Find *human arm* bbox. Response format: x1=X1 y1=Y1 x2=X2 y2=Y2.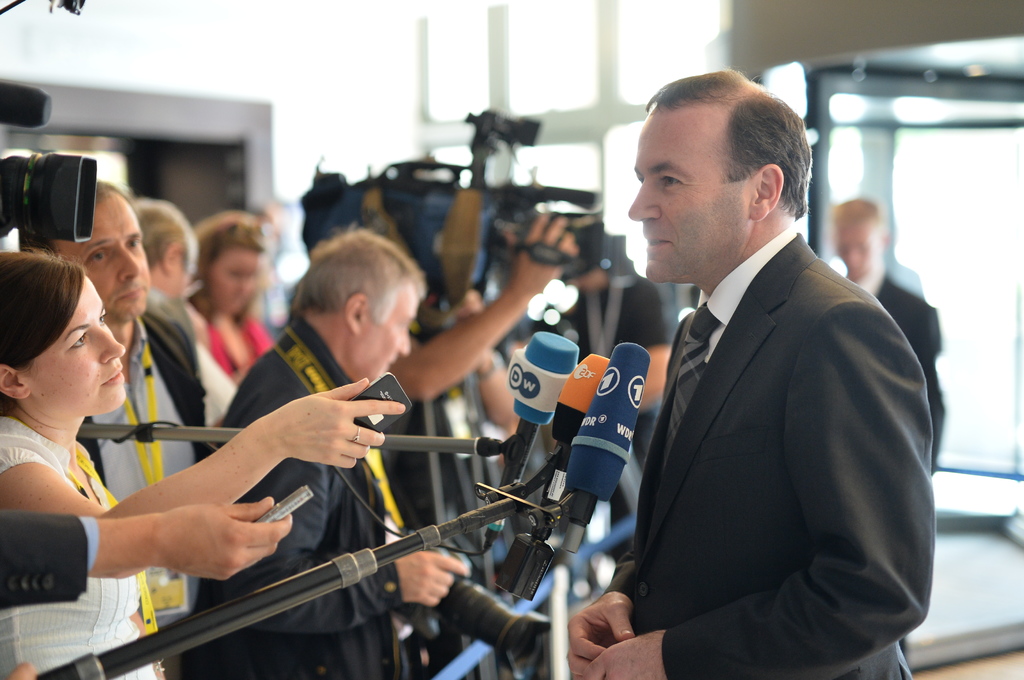
x1=605 y1=274 x2=667 y2=416.
